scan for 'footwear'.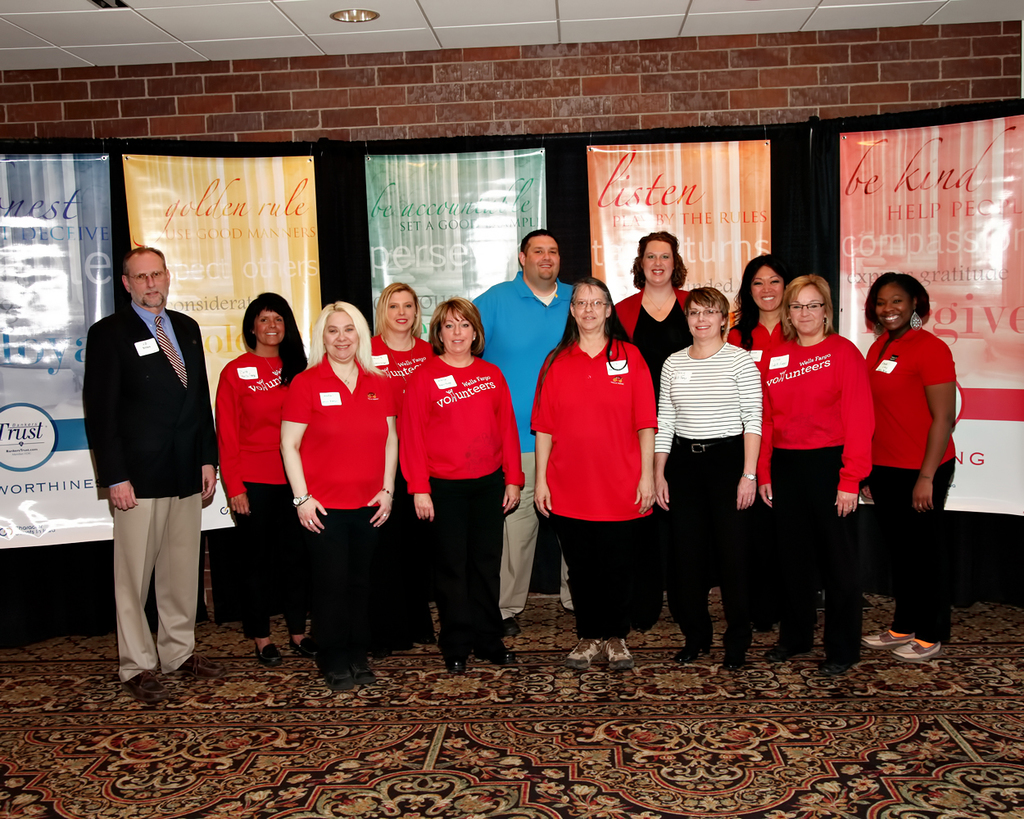
Scan result: l=861, t=627, r=913, b=647.
